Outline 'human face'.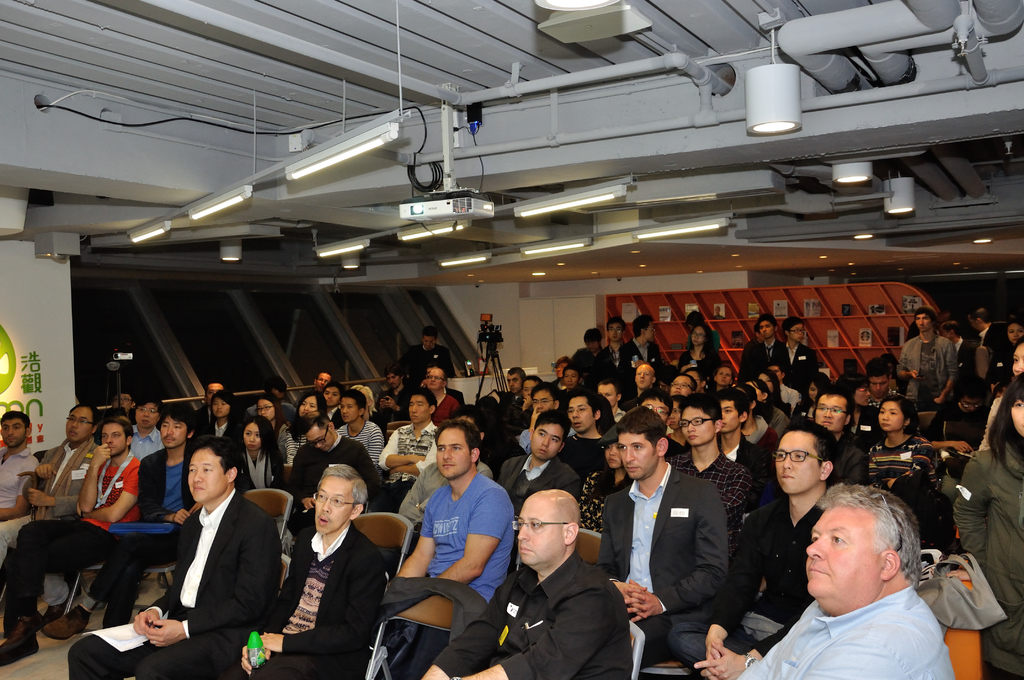
Outline: detection(187, 447, 230, 501).
